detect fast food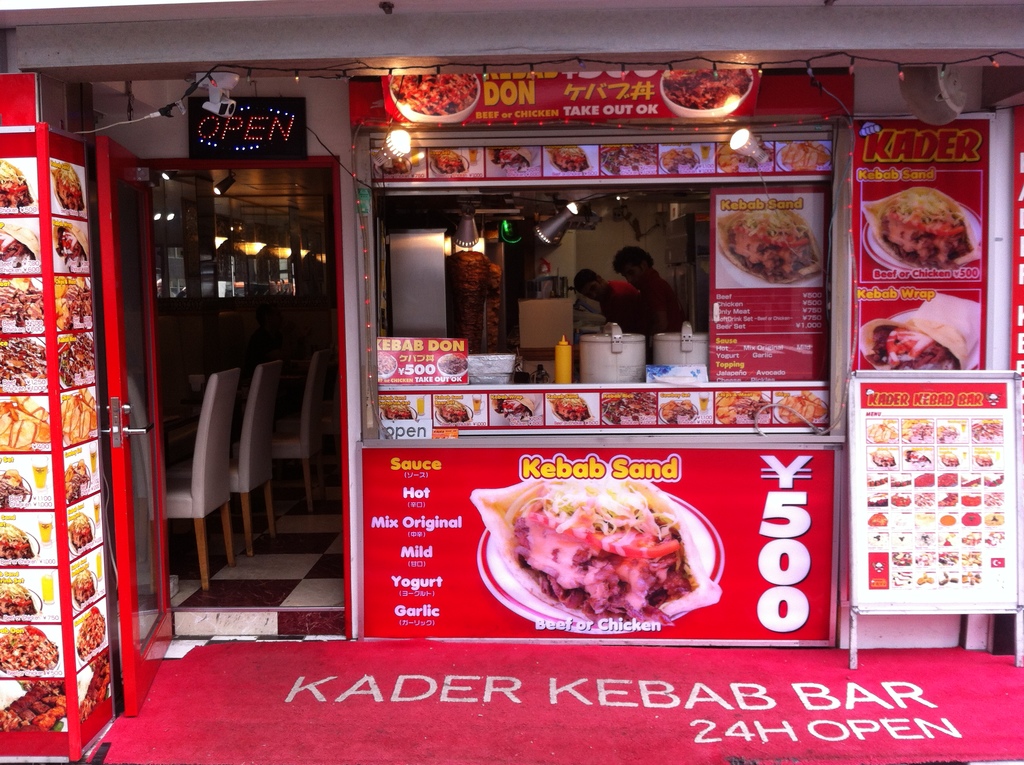
(x1=715, y1=391, x2=769, y2=426)
